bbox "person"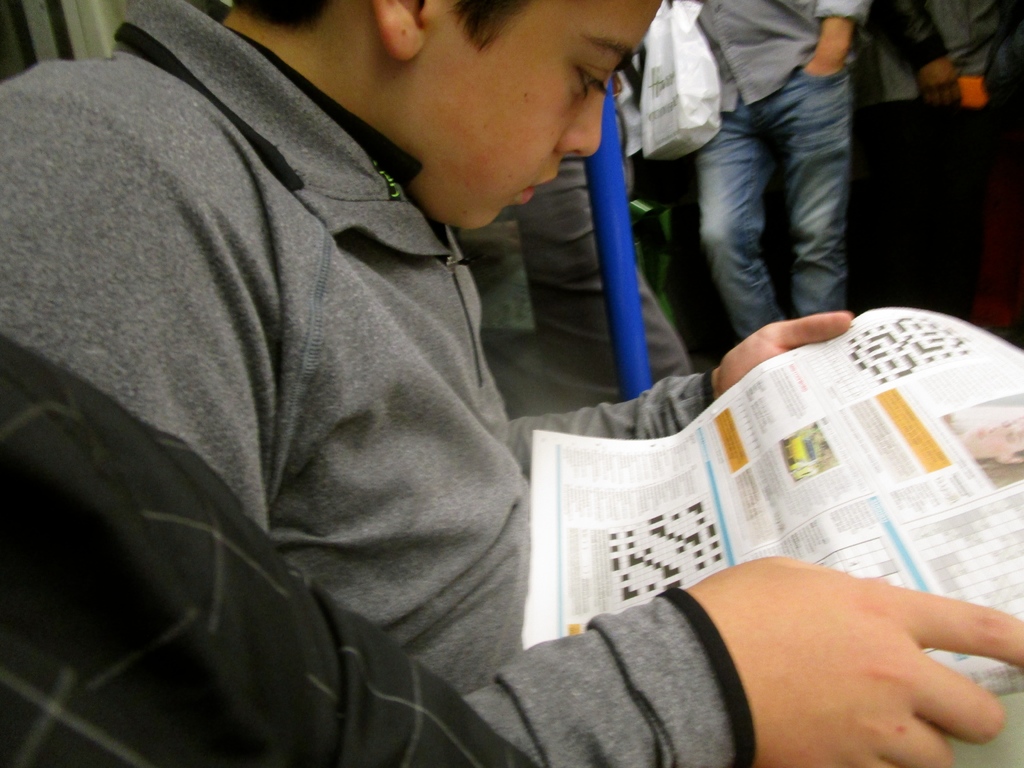
detection(886, 1, 1021, 298)
